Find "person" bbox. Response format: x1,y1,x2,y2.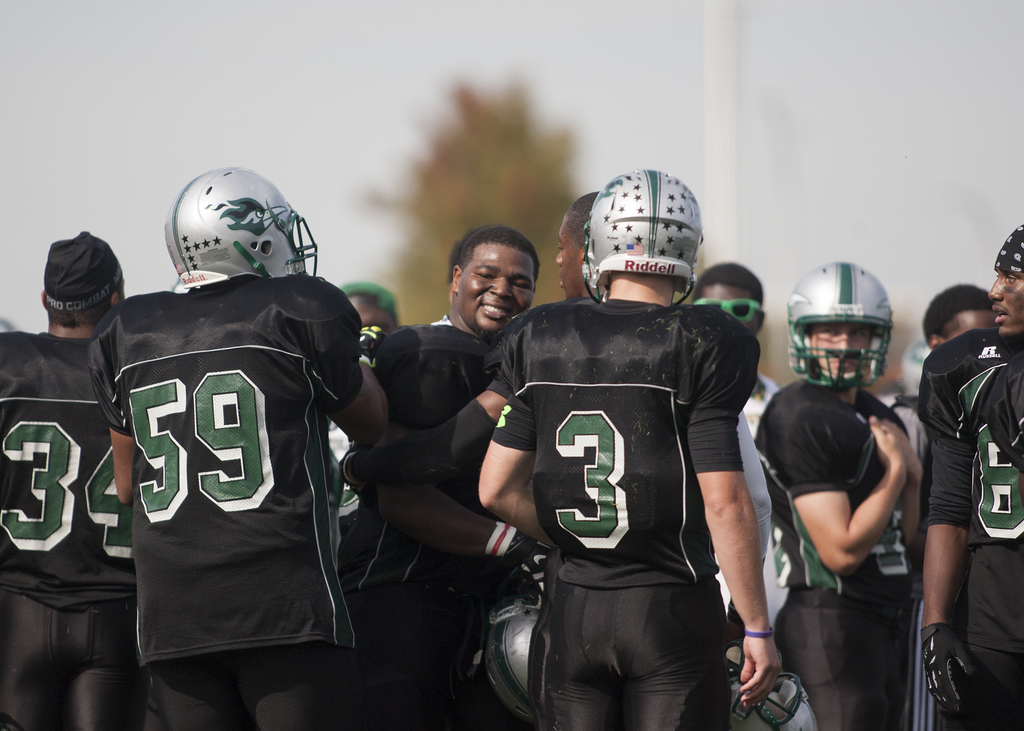
348,190,605,729.
